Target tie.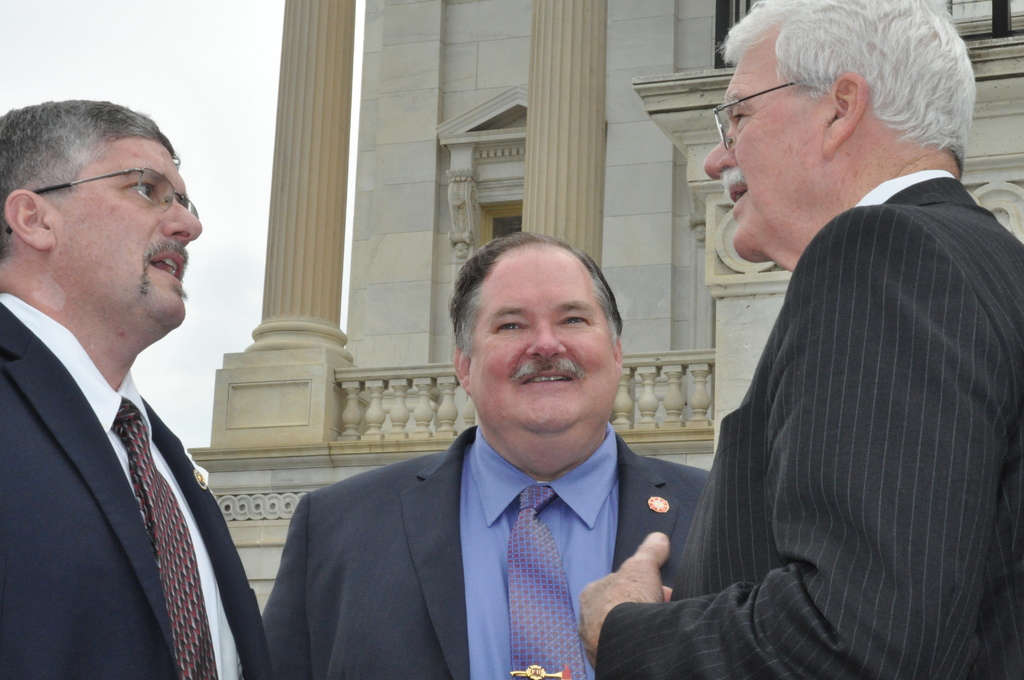
Target region: x1=116, y1=399, x2=220, y2=679.
